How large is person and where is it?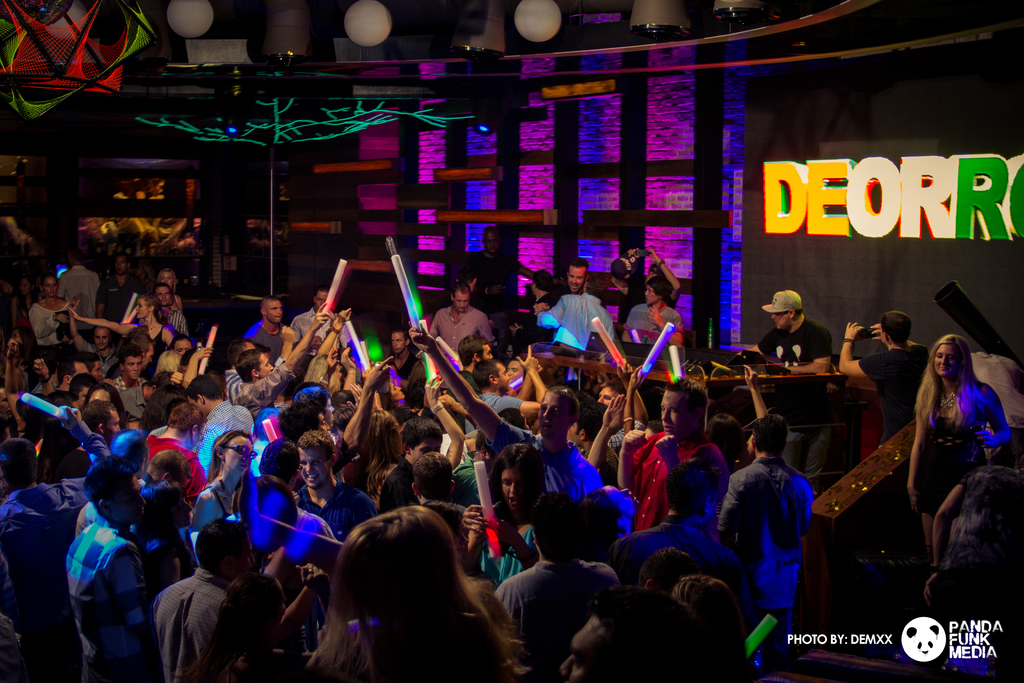
Bounding box: pyautogui.locateOnScreen(714, 411, 808, 682).
